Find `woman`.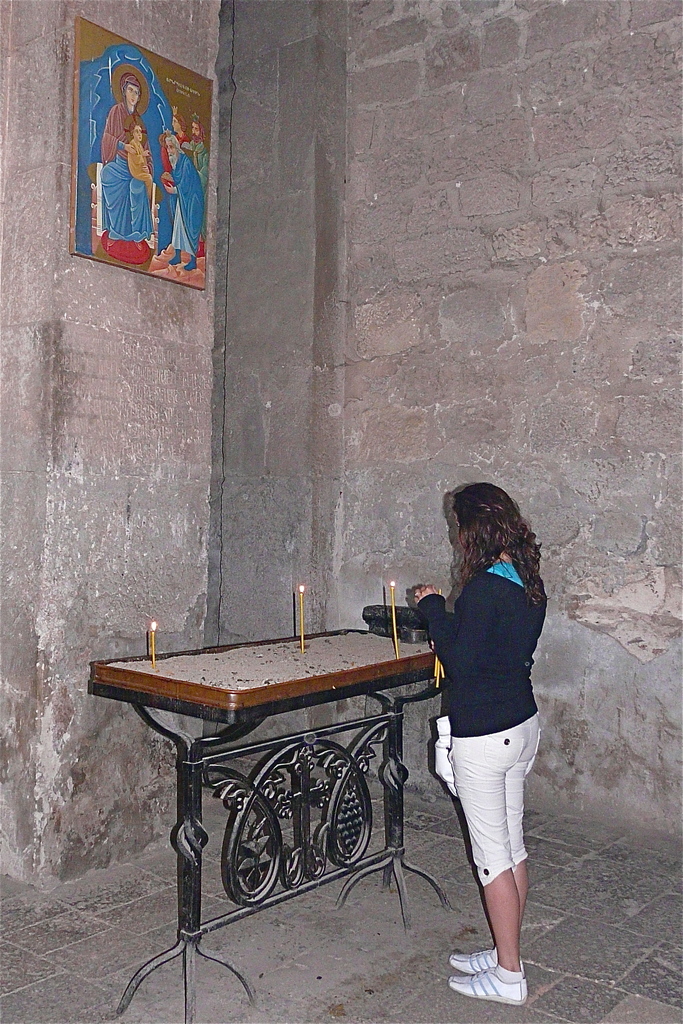
x1=413, y1=483, x2=543, y2=1009.
